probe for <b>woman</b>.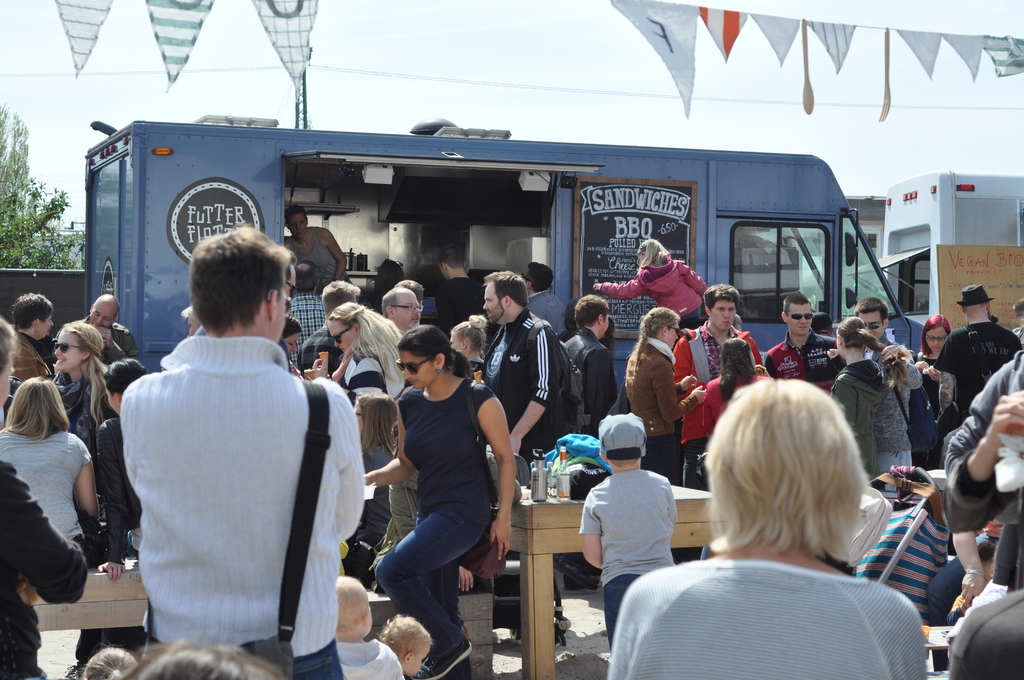
Probe result: locate(0, 375, 106, 542).
